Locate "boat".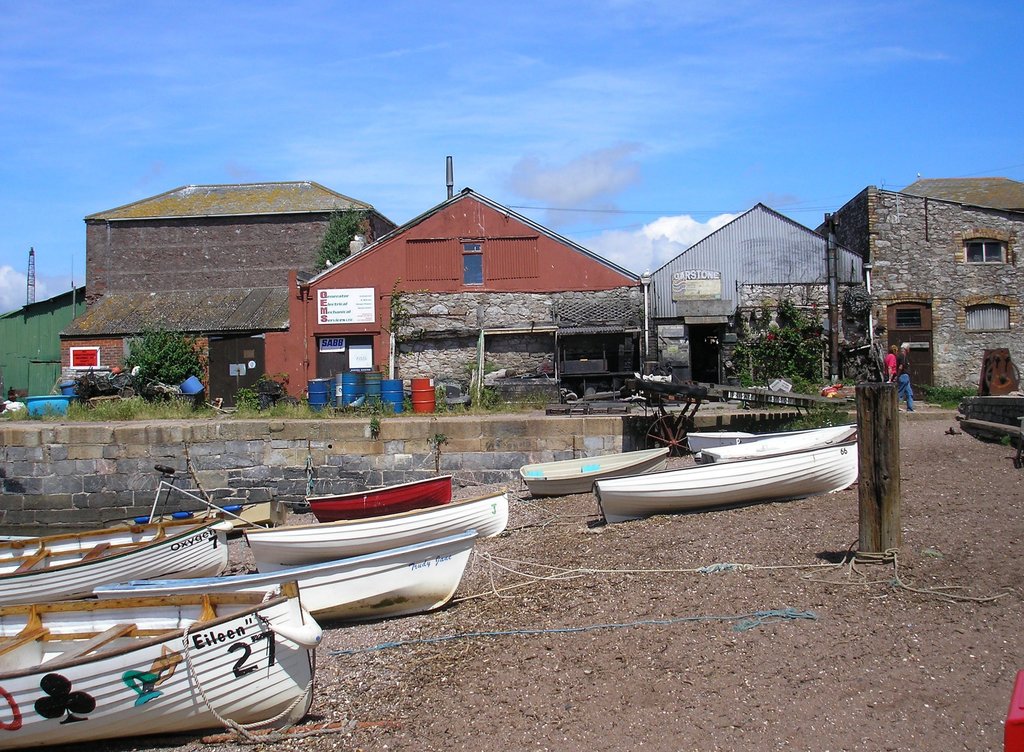
Bounding box: {"left": 513, "top": 445, "right": 669, "bottom": 496}.
